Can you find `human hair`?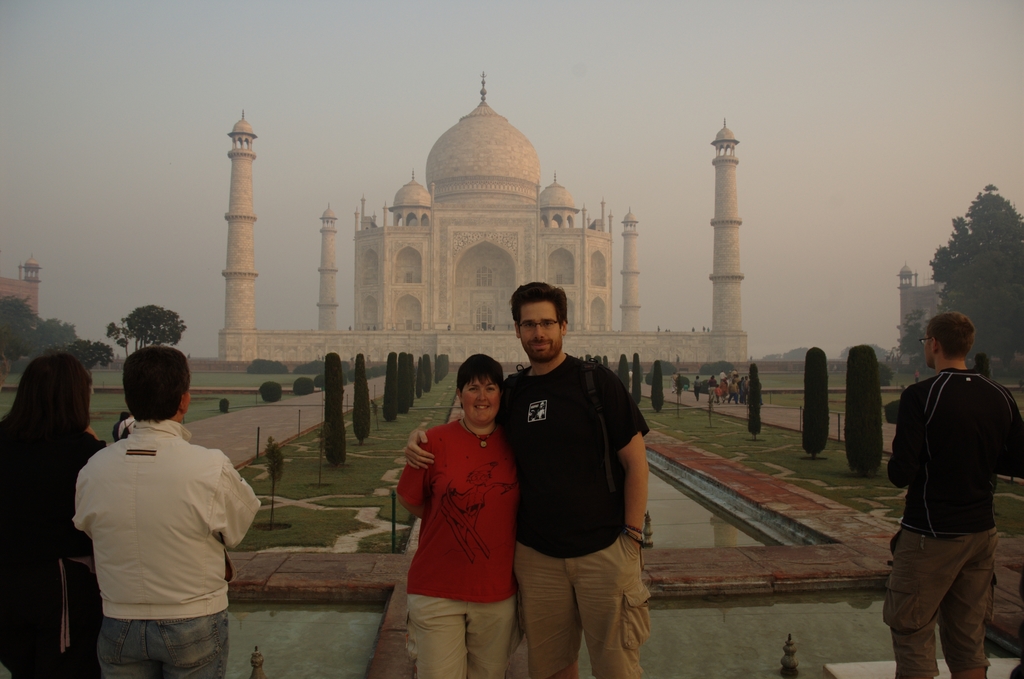
Yes, bounding box: [509, 283, 568, 332].
